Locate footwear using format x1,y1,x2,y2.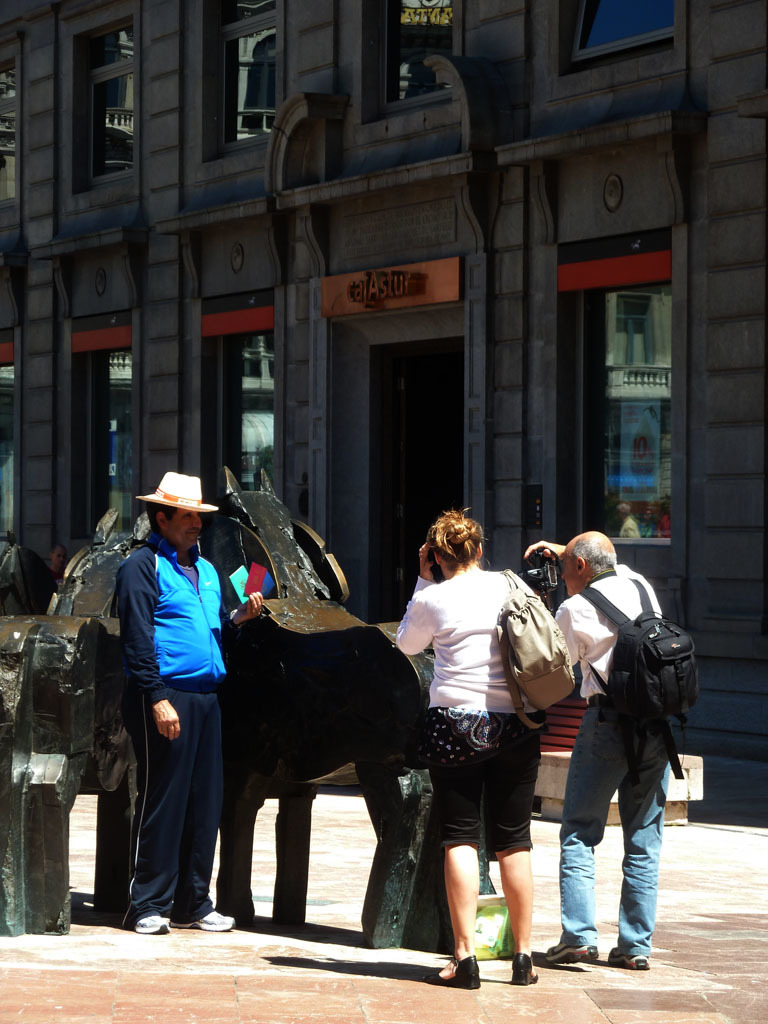
604,942,646,972.
